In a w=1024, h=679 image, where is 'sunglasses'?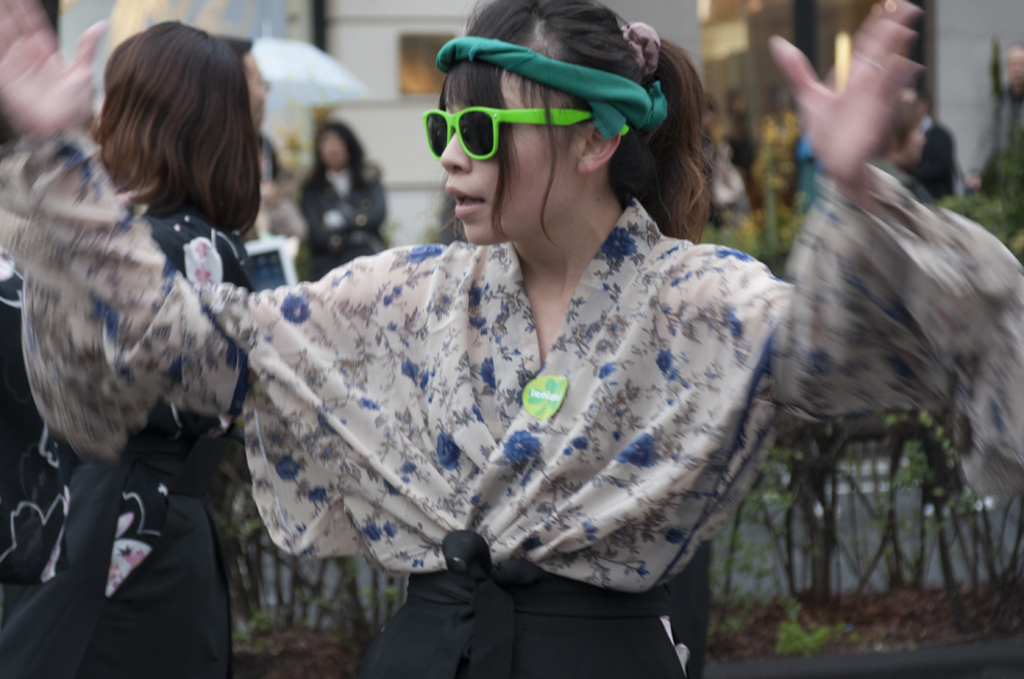
<box>423,108,631,161</box>.
